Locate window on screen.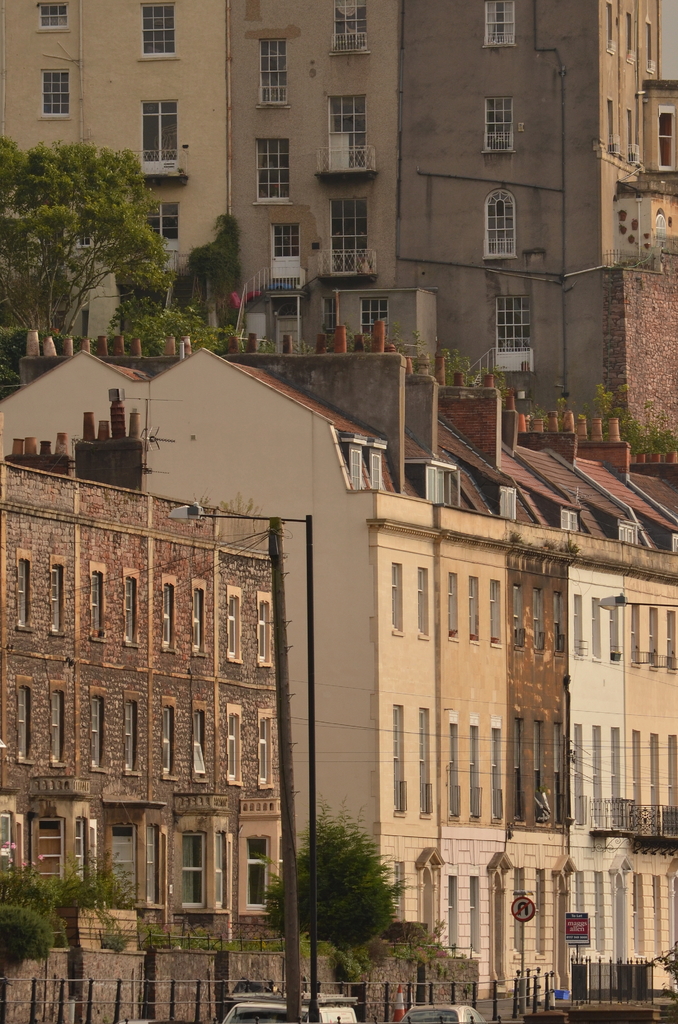
On screen at [x1=193, y1=581, x2=209, y2=657].
